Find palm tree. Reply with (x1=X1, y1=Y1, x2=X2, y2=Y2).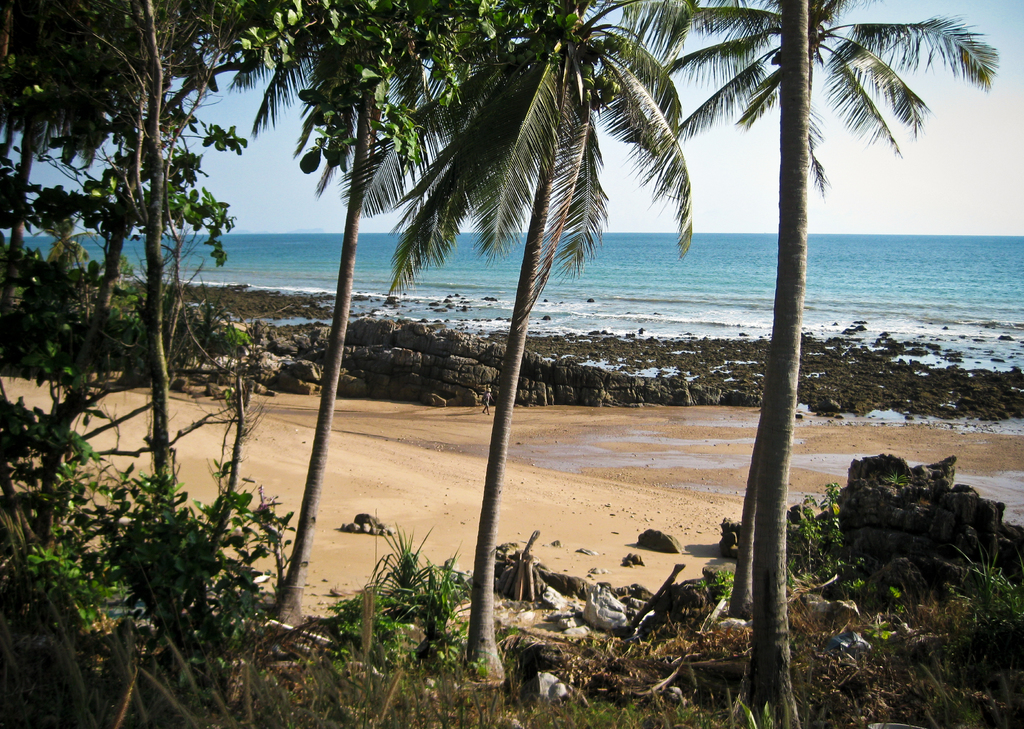
(x1=260, y1=12, x2=414, y2=669).
